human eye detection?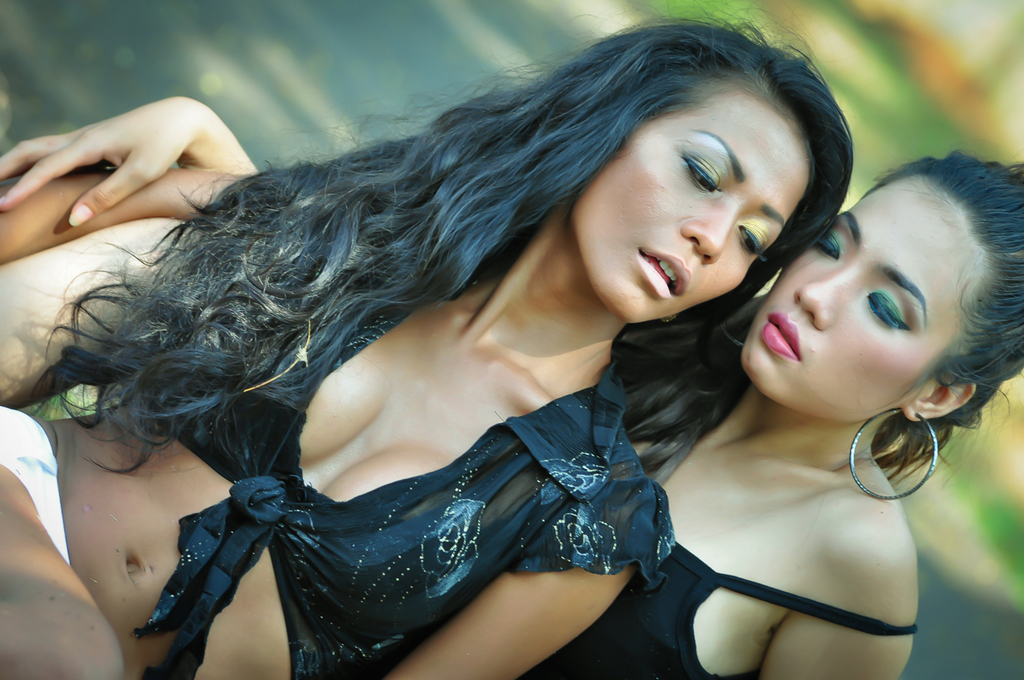
(860,287,909,332)
